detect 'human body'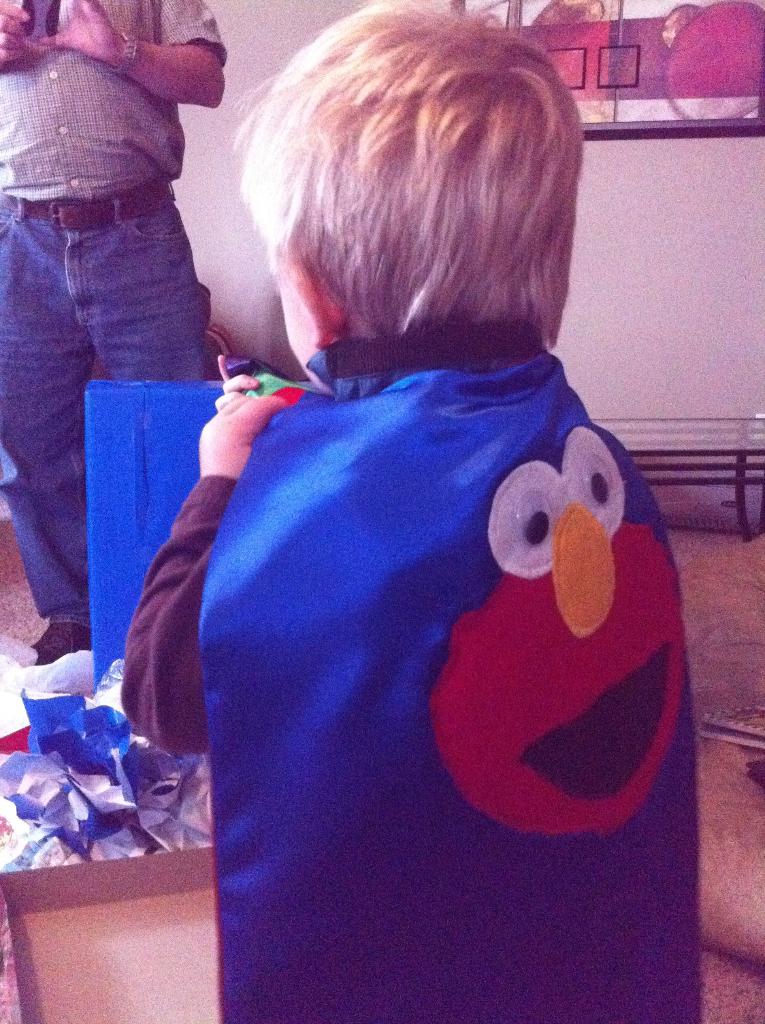
<bbox>0, 0, 226, 659</bbox>
